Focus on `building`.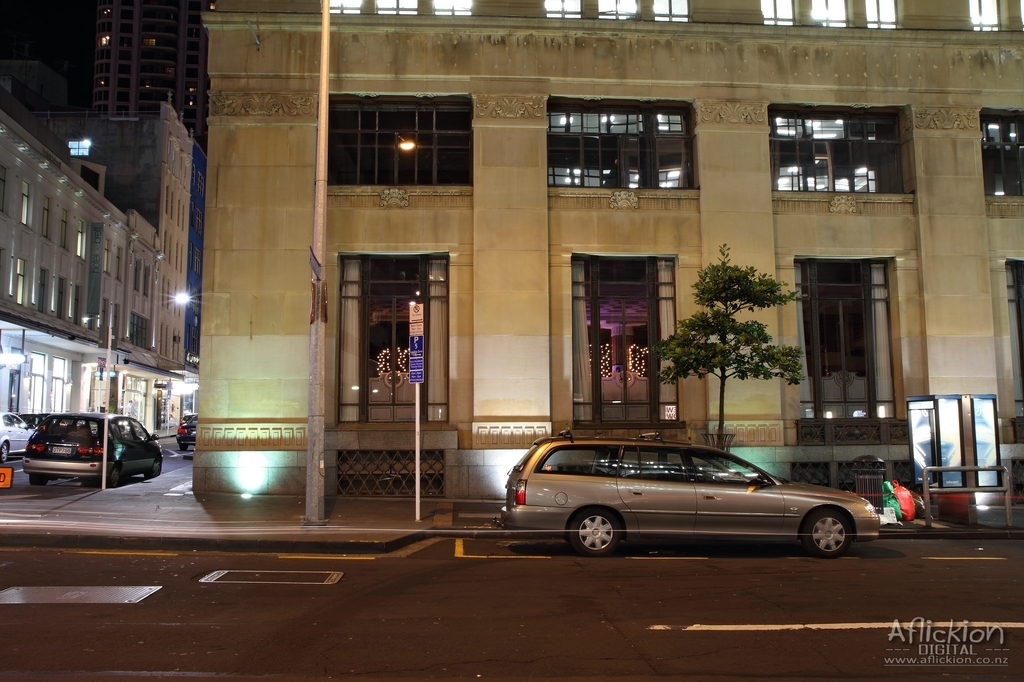
Focused at box(0, 98, 183, 439).
